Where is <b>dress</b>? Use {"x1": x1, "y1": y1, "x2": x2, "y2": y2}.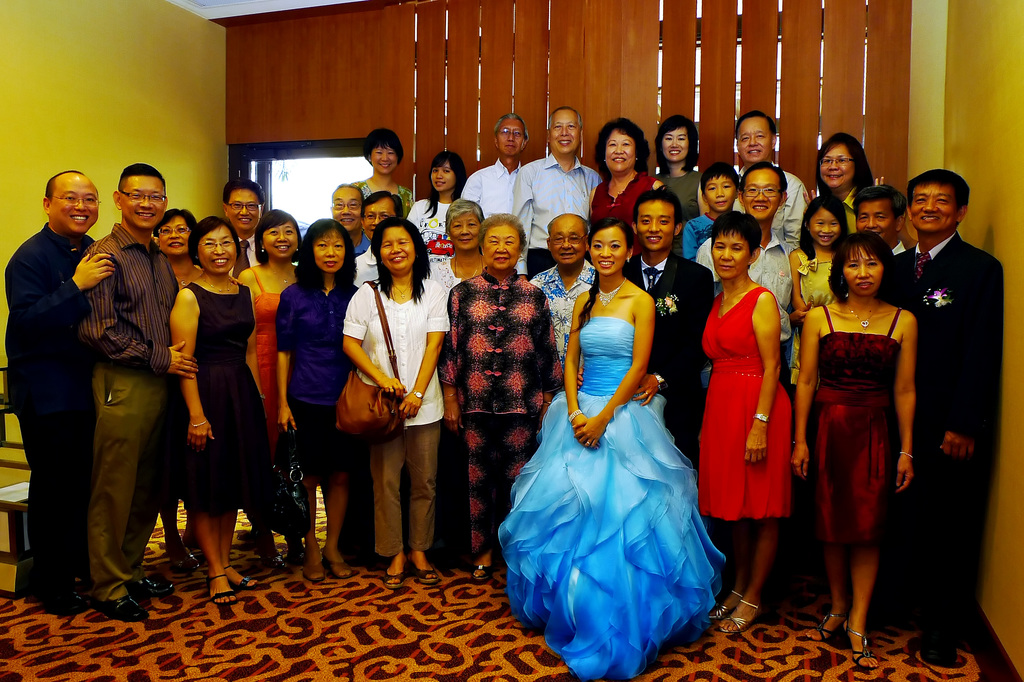
{"x1": 701, "y1": 283, "x2": 794, "y2": 523}.
